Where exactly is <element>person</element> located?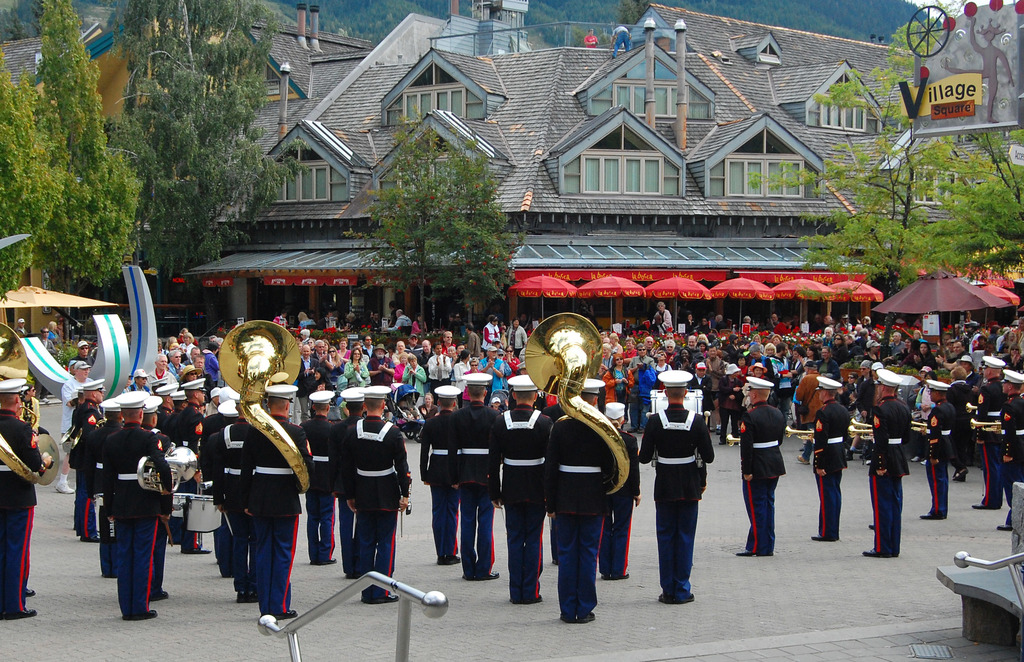
Its bounding box is bbox=(385, 307, 411, 330).
